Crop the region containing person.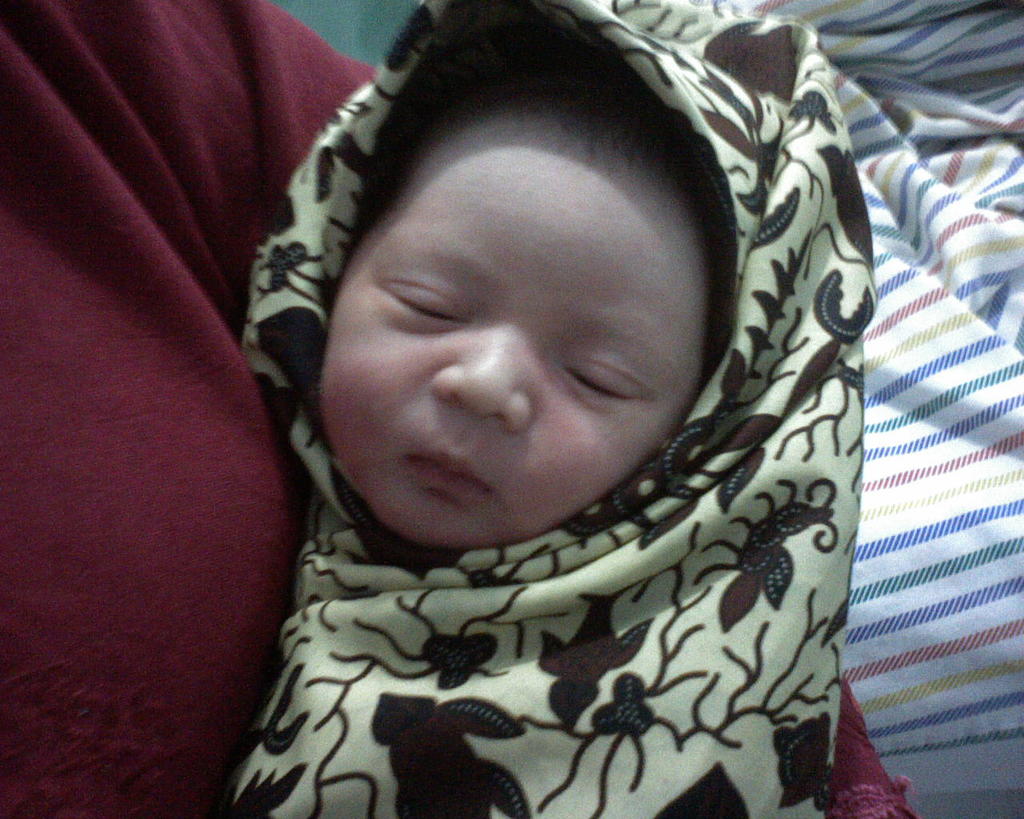
Crop region: Rect(0, 0, 918, 818).
